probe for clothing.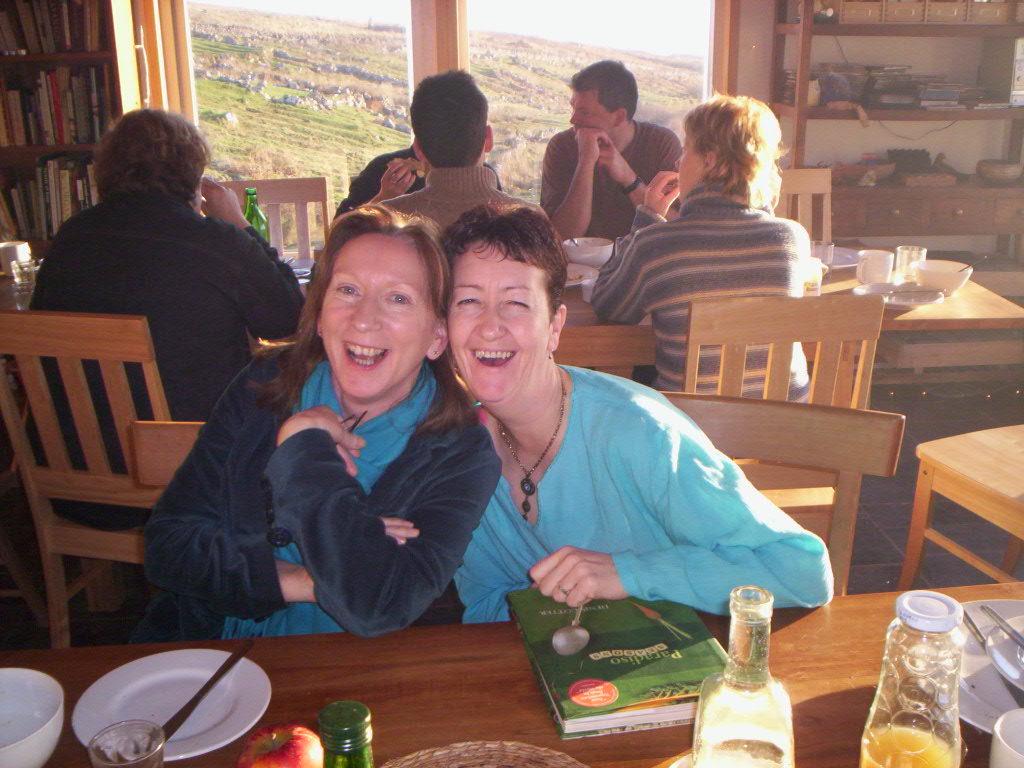
Probe result: rect(130, 341, 505, 639).
